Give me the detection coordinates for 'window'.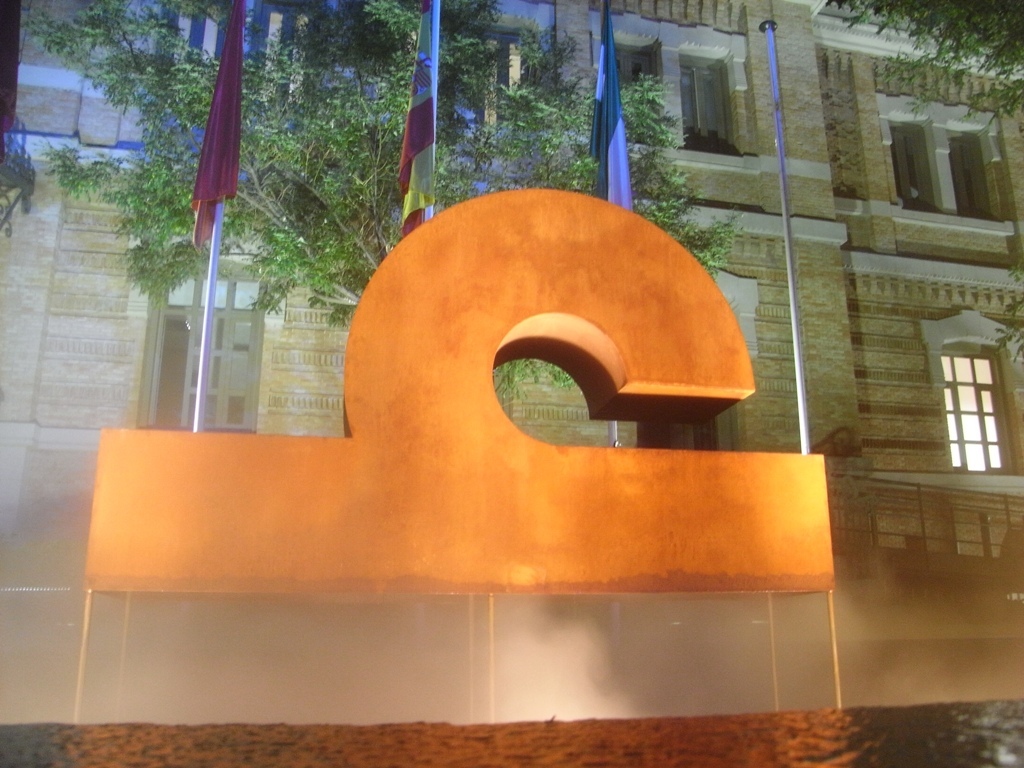
878/89/1016/233.
